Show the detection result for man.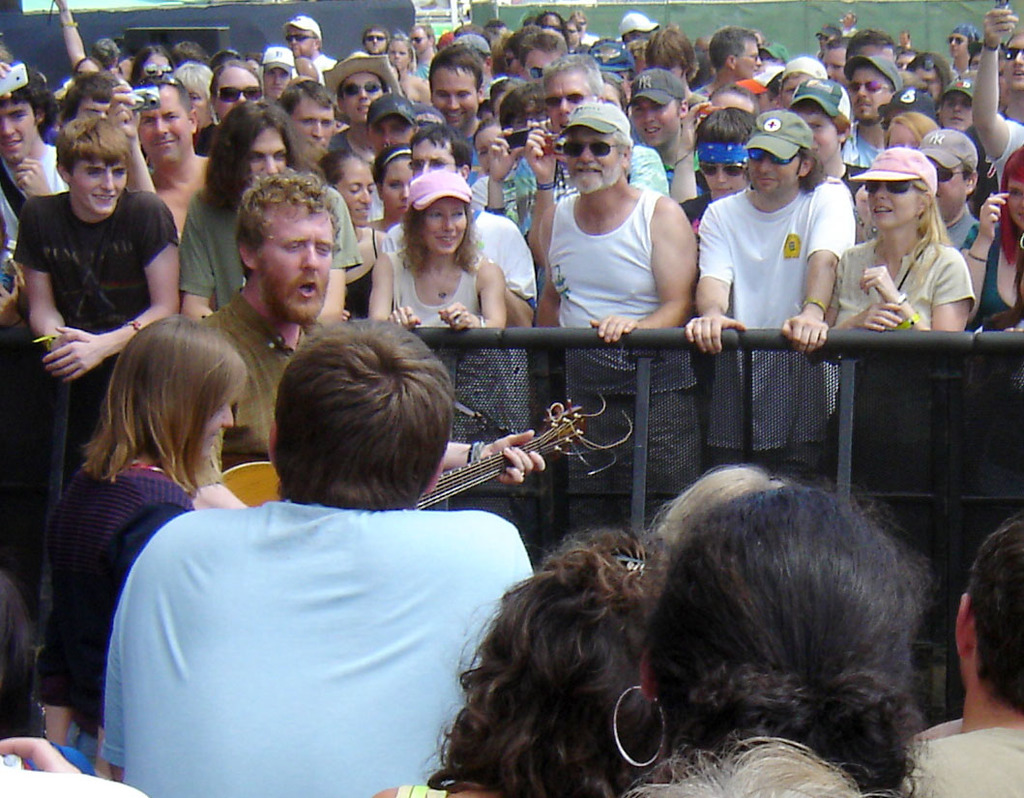
pyautogui.locateOnScreen(893, 511, 1023, 797).
